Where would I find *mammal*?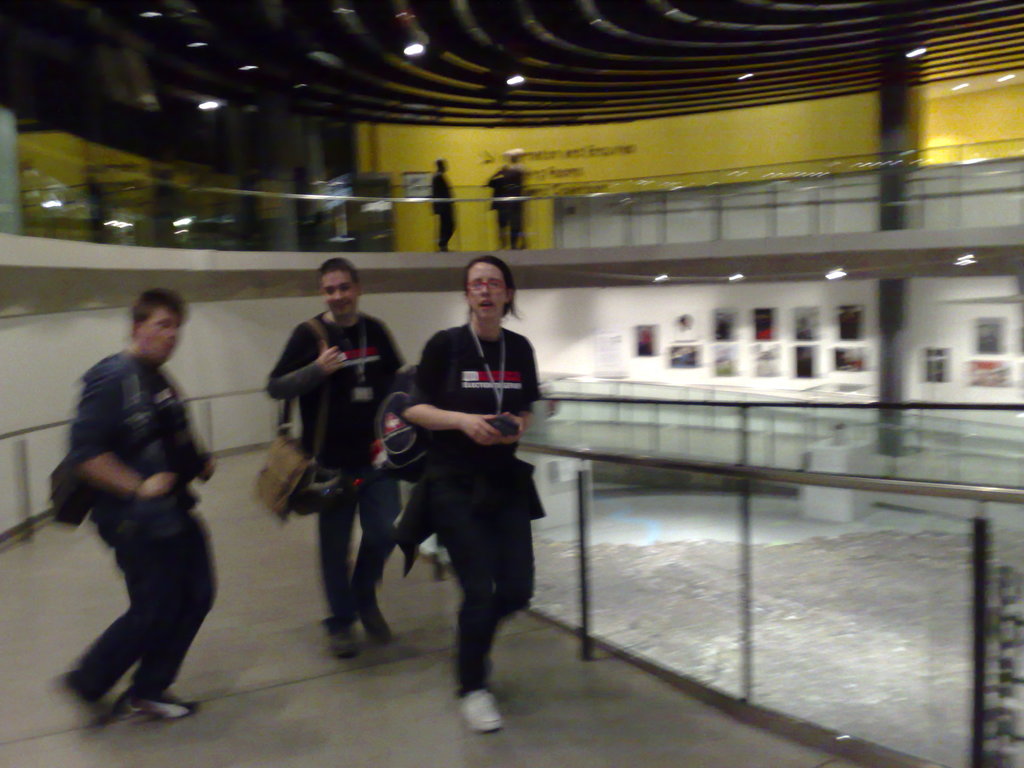
At select_region(266, 258, 403, 650).
